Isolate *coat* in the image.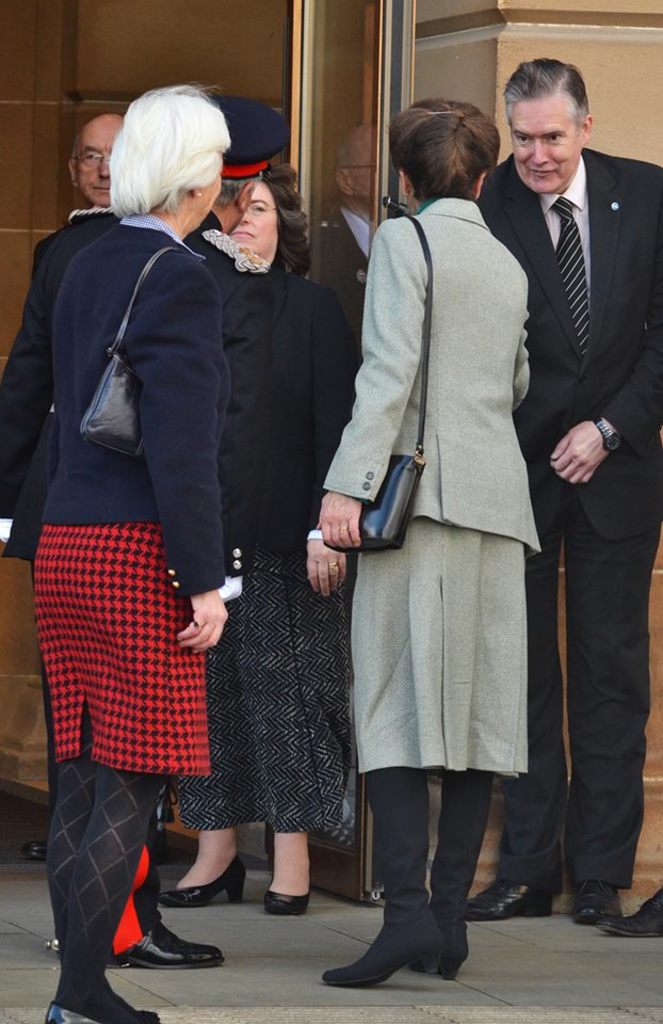
Isolated region: (left=469, top=140, right=662, bottom=561).
